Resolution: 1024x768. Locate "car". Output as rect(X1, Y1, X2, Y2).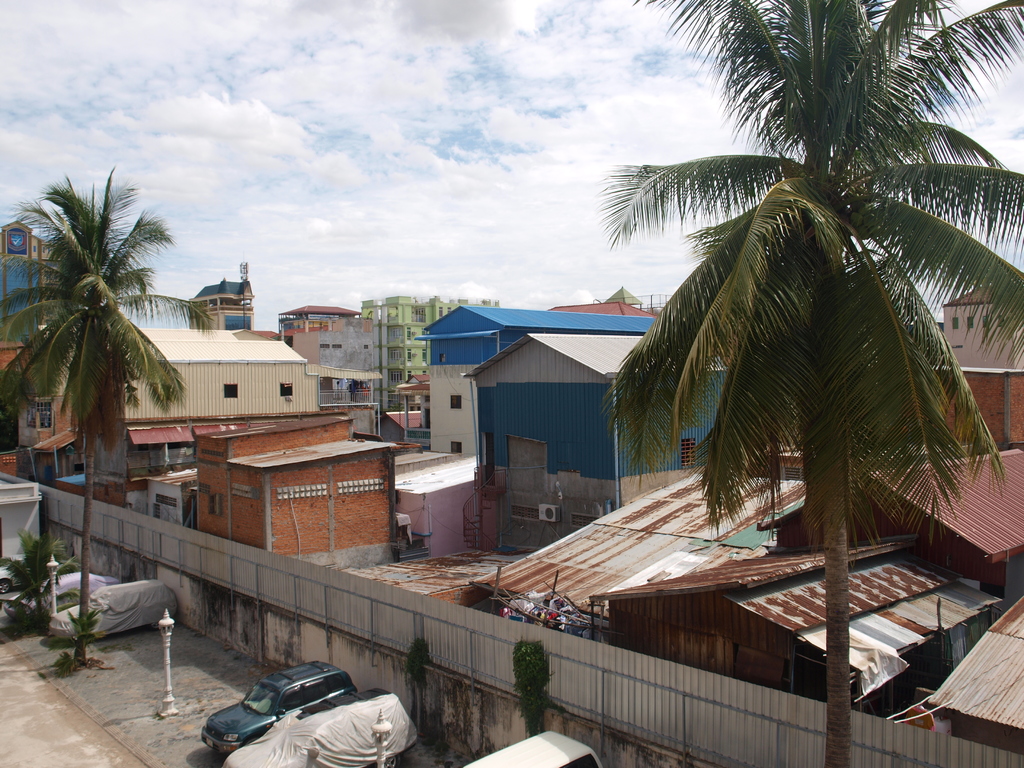
rect(202, 661, 358, 754).
